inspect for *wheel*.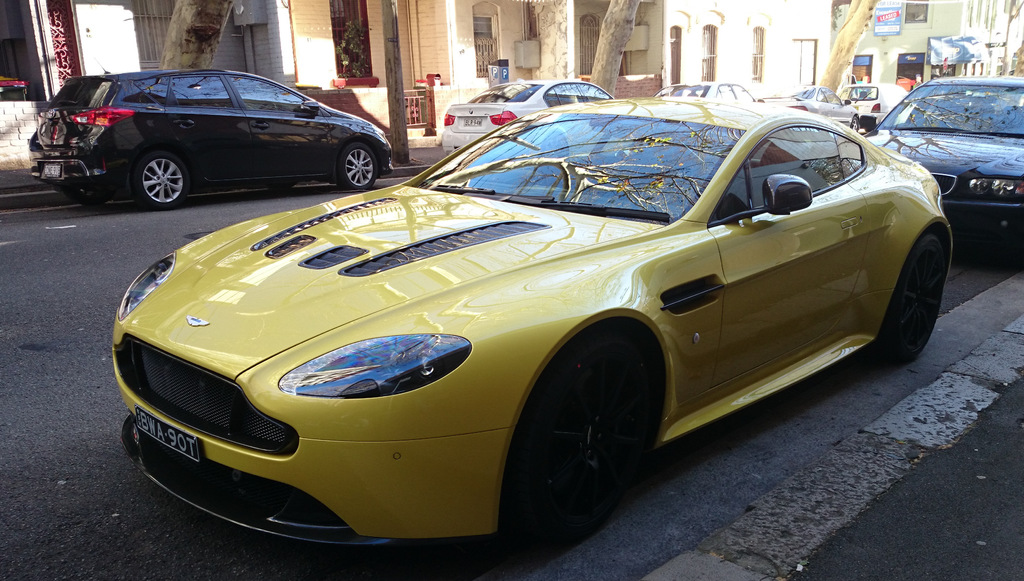
Inspection: box(340, 147, 378, 189).
